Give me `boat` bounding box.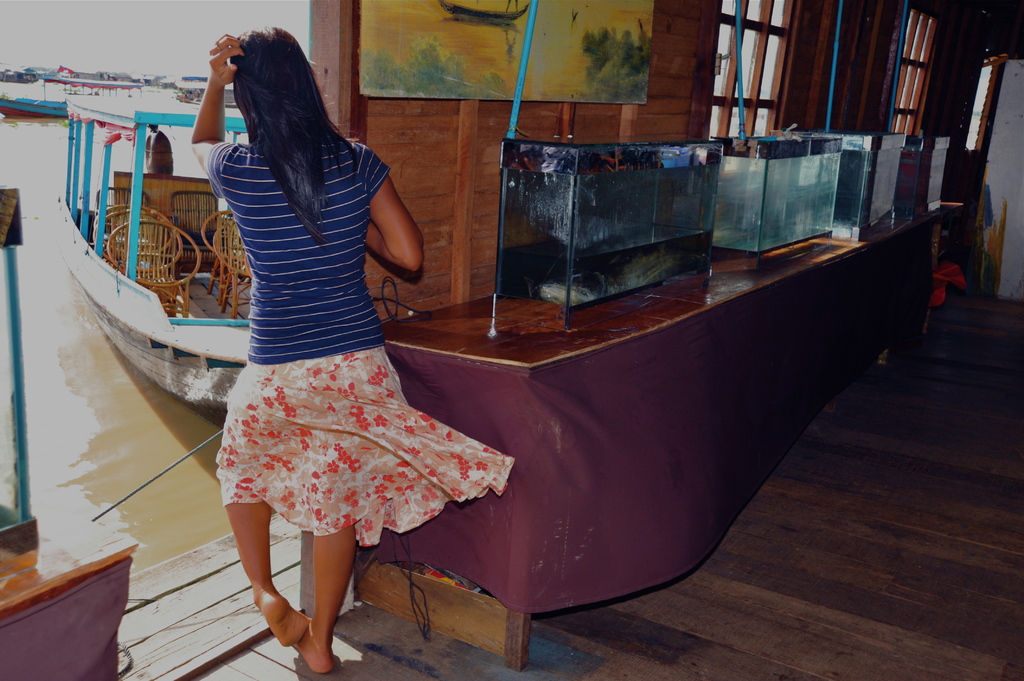
crop(176, 69, 202, 104).
